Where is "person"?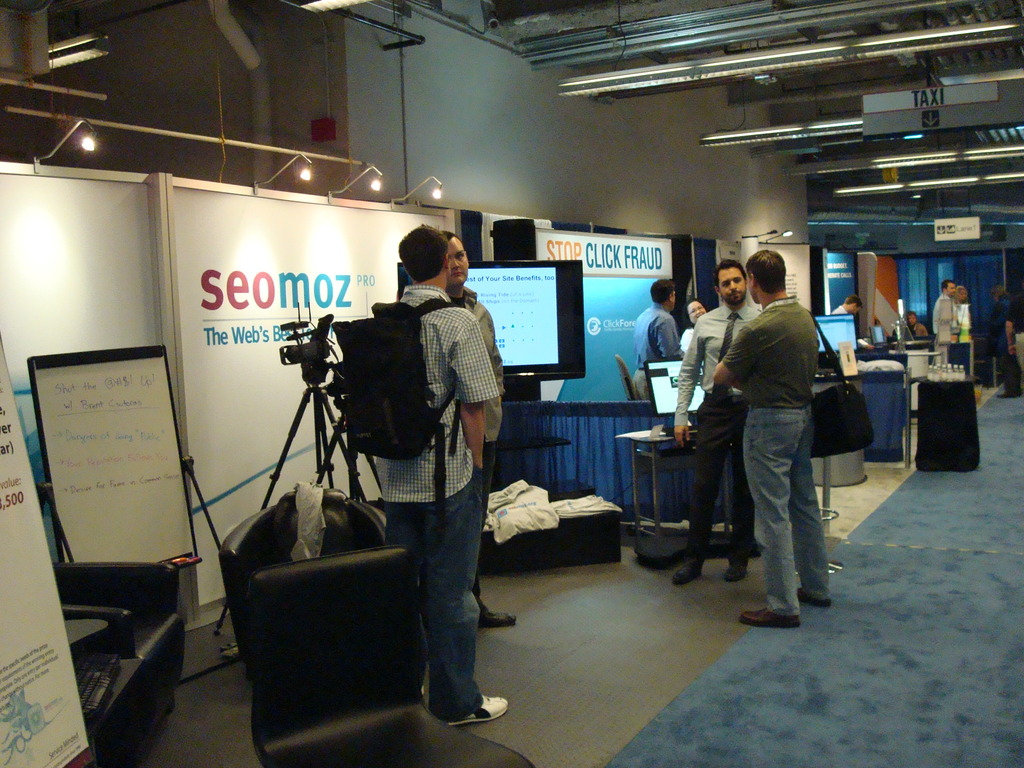
region(903, 308, 932, 341).
